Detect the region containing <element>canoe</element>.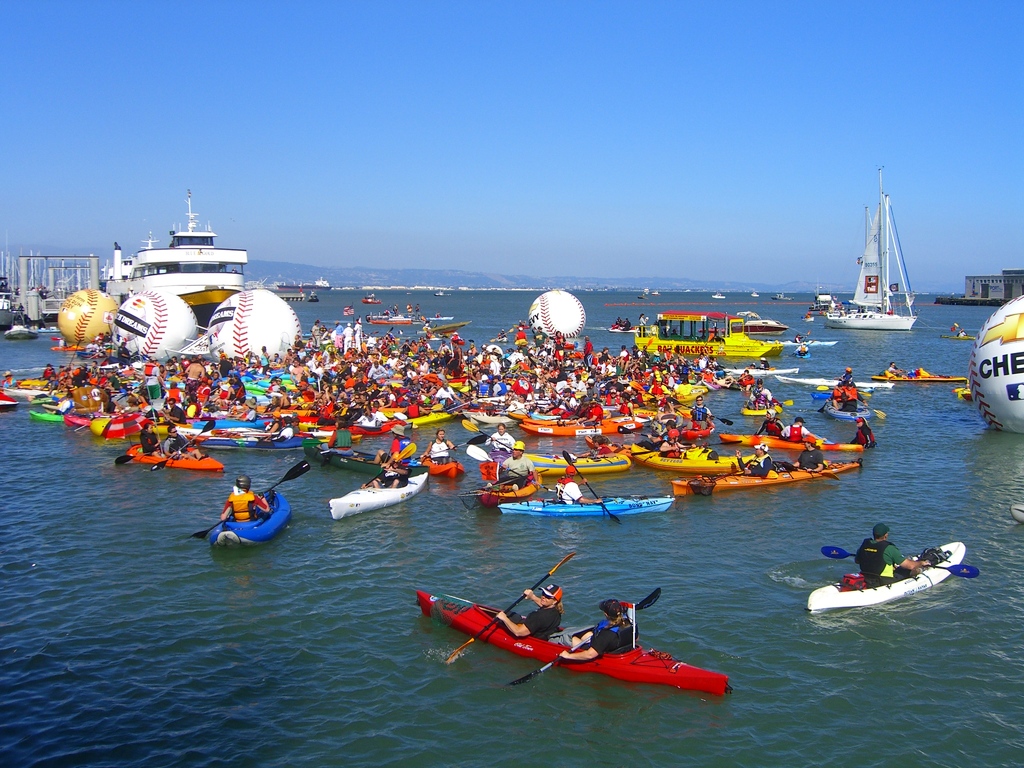
716:428:778:450.
